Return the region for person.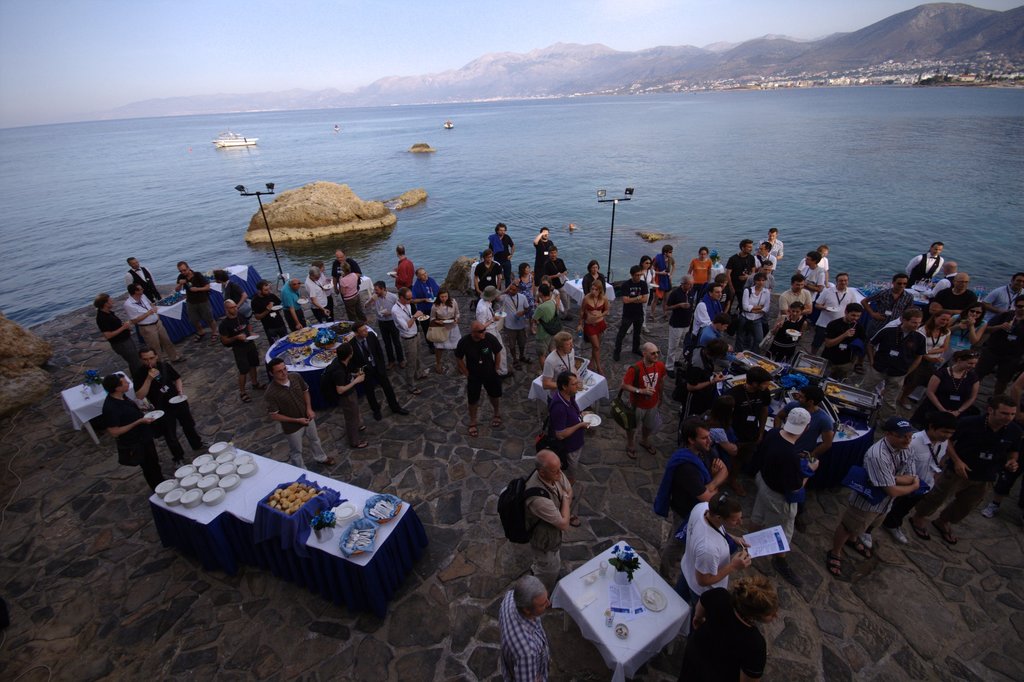
524/449/573/574.
